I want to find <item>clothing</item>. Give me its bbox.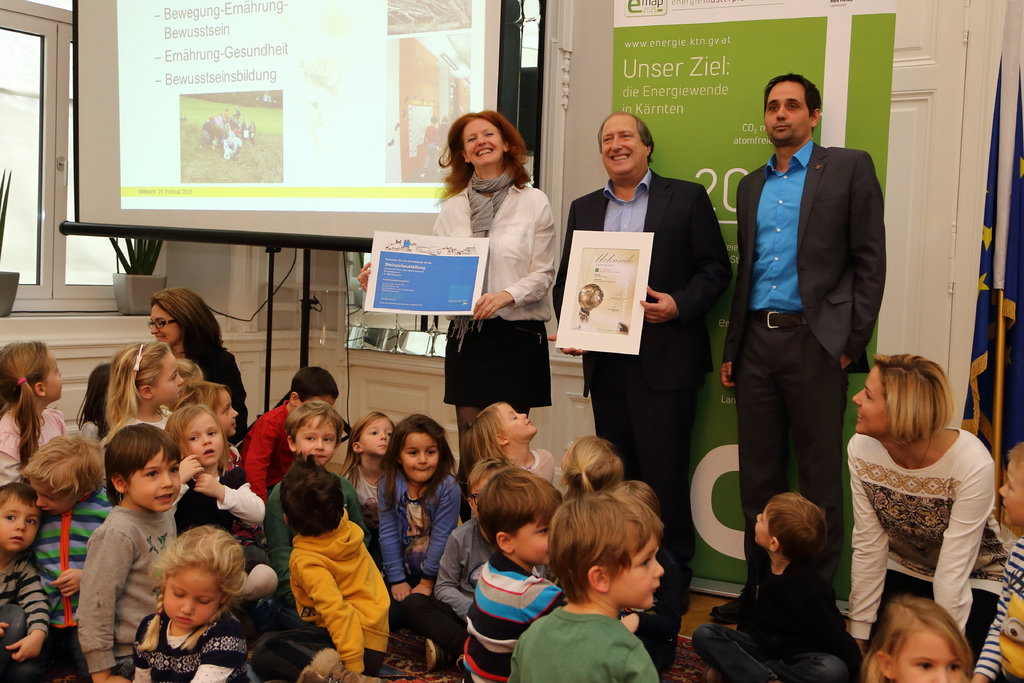
(x1=243, y1=397, x2=294, y2=497).
